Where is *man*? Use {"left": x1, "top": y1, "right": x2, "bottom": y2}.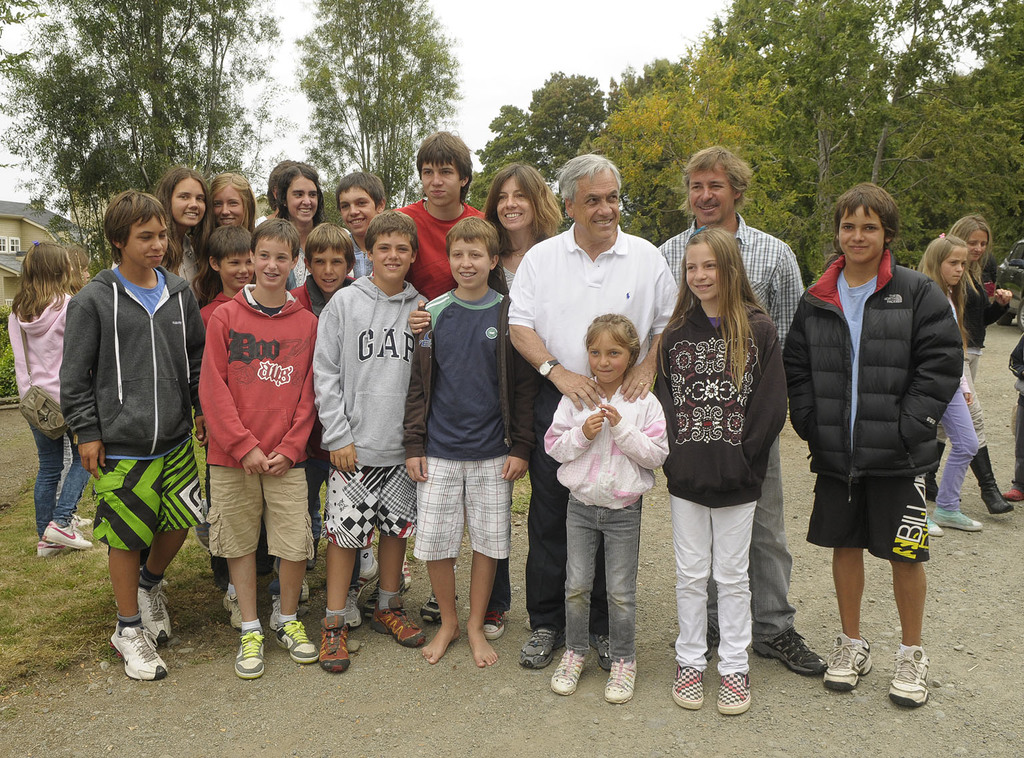
{"left": 506, "top": 153, "right": 680, "bottom": 669}.
